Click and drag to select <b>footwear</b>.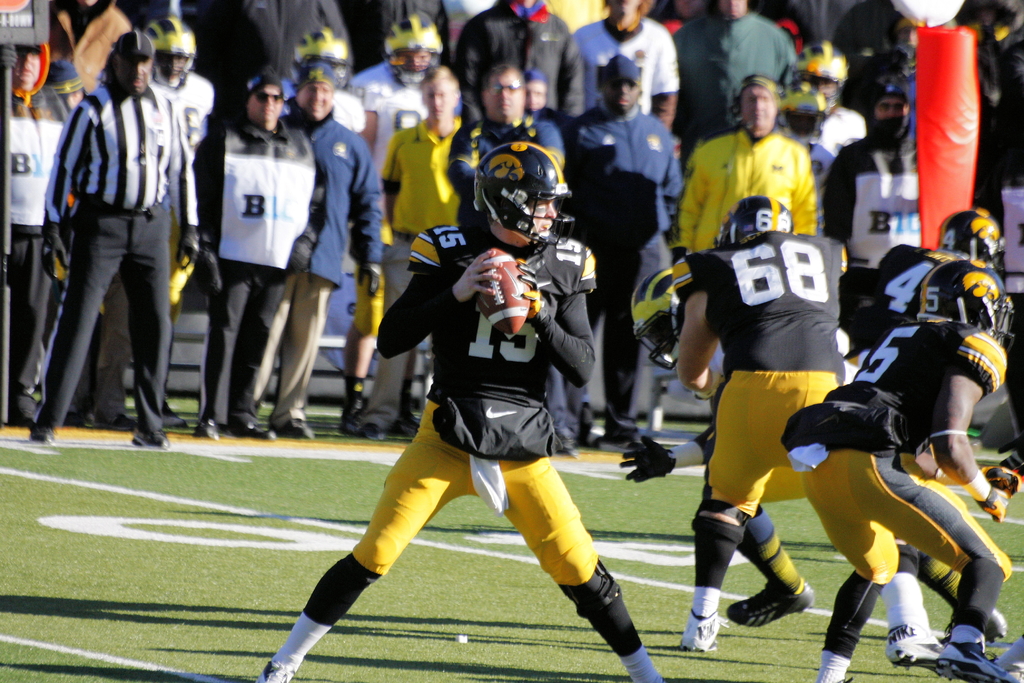
Selection: [127, 423, 165, 450].
